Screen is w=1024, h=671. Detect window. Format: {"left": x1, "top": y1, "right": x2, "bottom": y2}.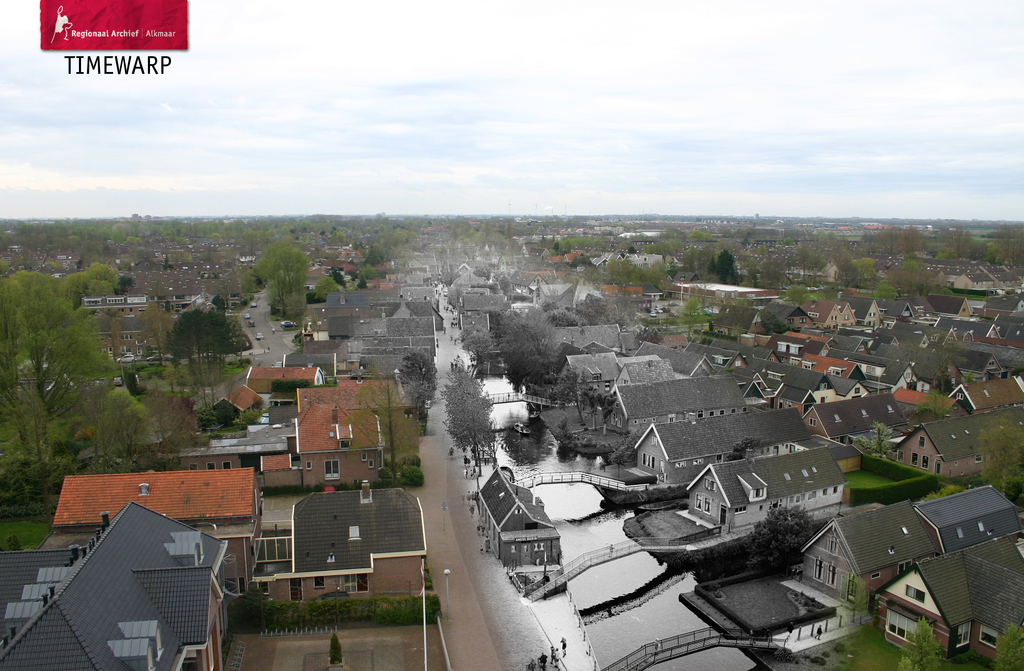
{"left": 651, "top": 435, "right": 660, "bottom": 447}.
